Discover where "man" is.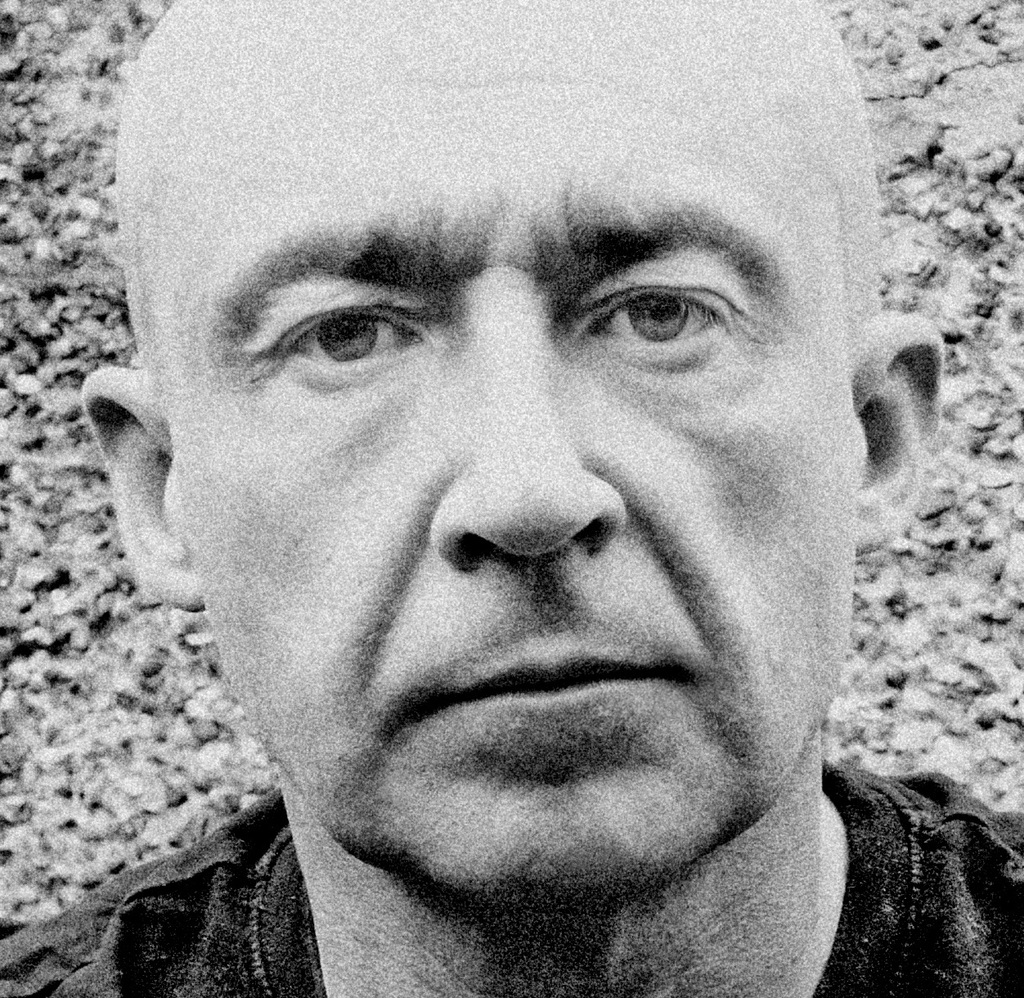
Discovered at bbox=(0, 0, 1023, 997).
